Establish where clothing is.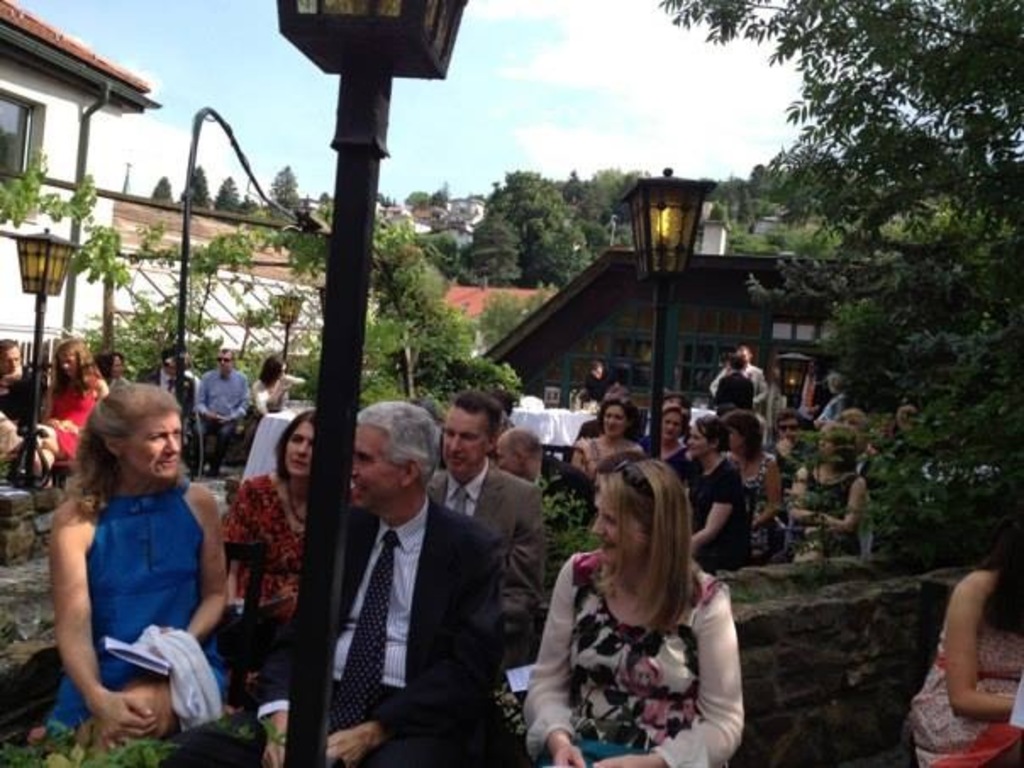
Established at rect(427, 459, 551, 643).
